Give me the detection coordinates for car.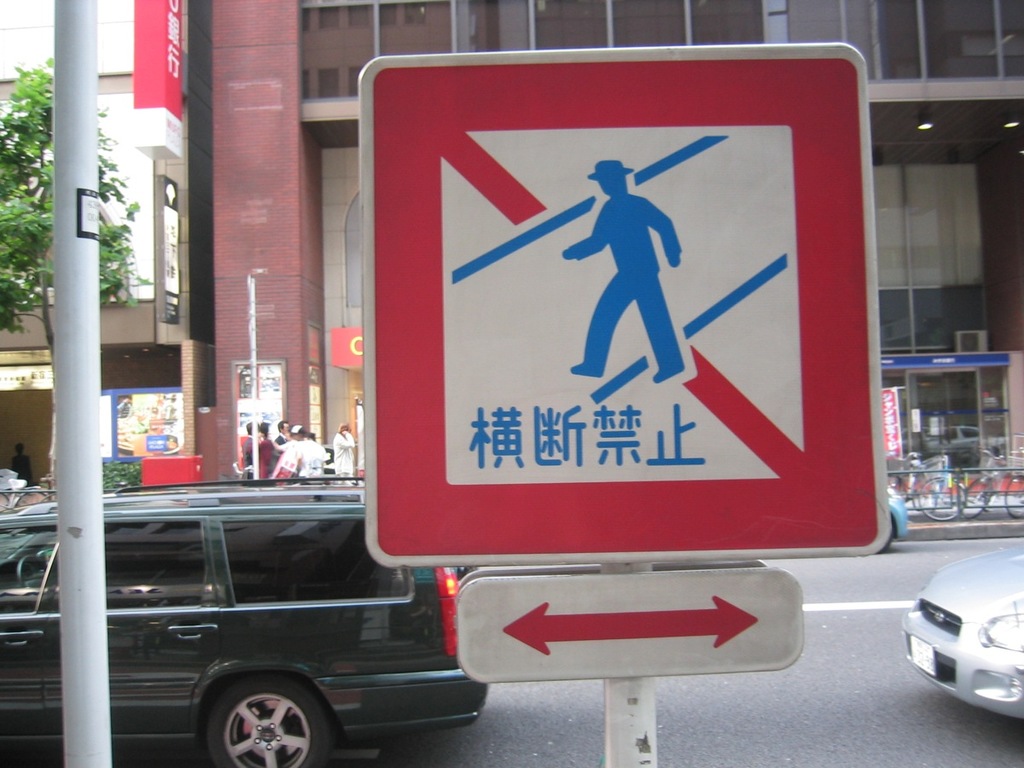
left=881, top=489, right=910, bottom=550.
